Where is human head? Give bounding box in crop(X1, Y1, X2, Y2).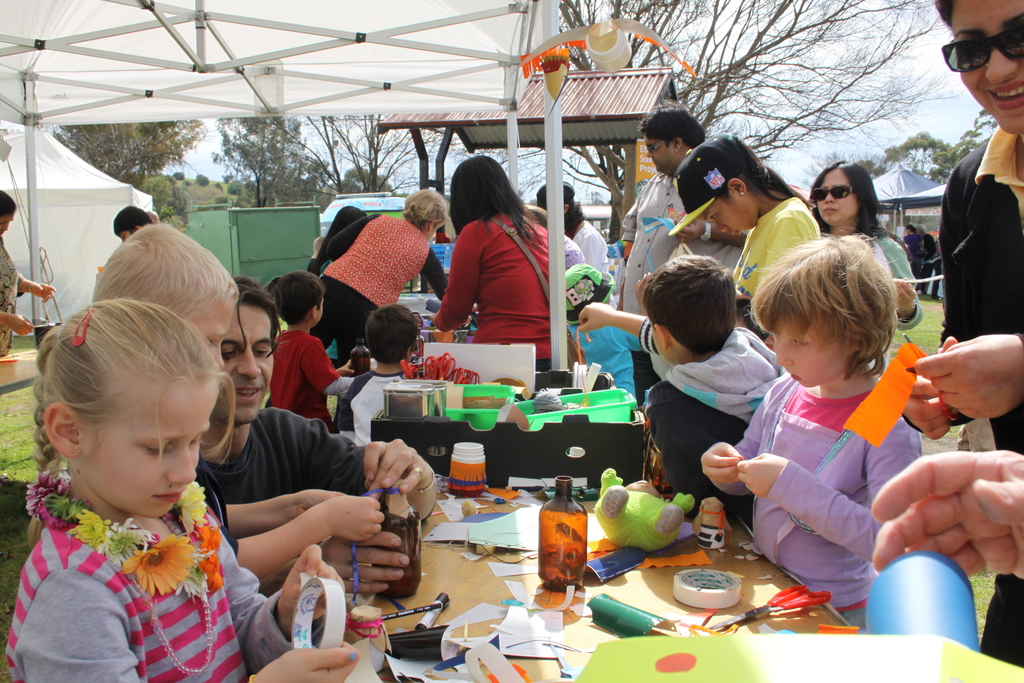
crop(563, 265, 618, 320).
